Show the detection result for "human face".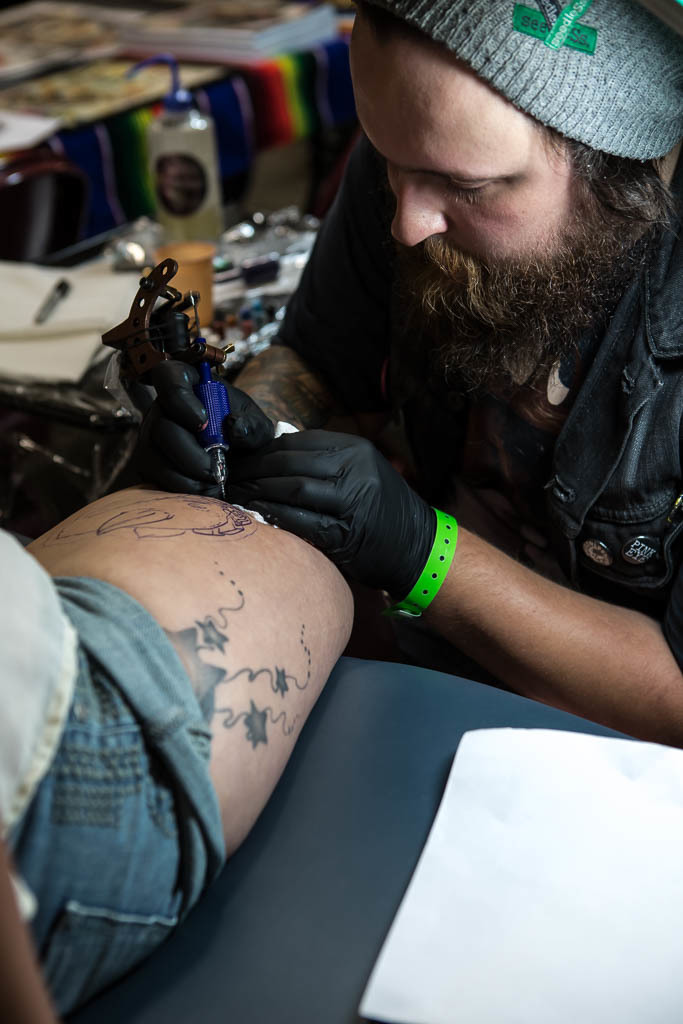
<region>343, 7, 579, 266</region>.
